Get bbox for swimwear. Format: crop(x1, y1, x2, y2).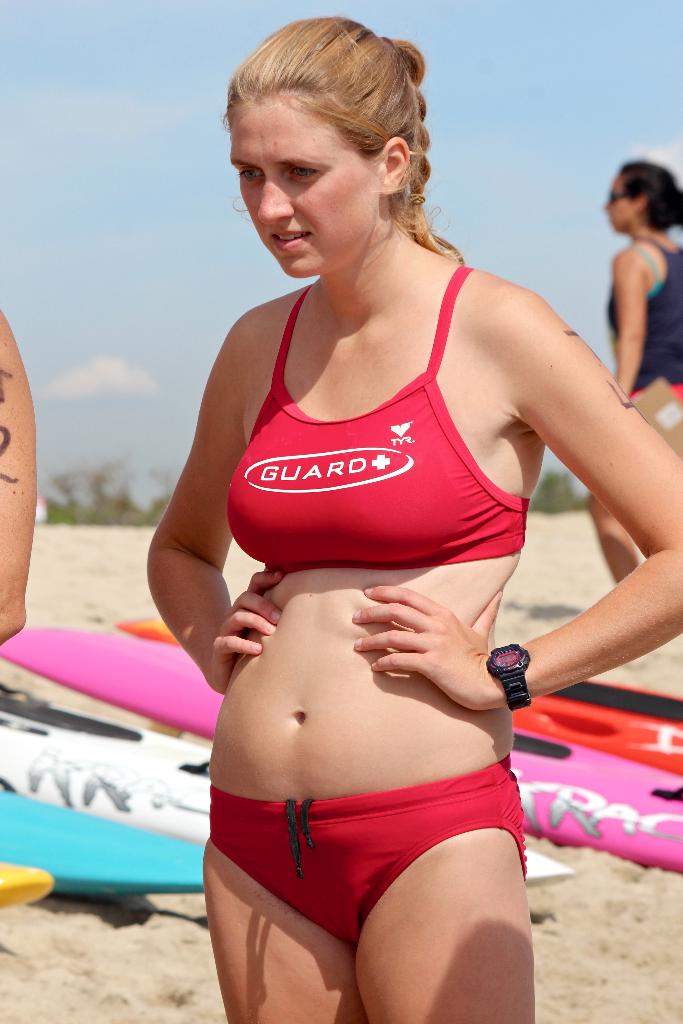
crop(219, 259, 550, 561).
